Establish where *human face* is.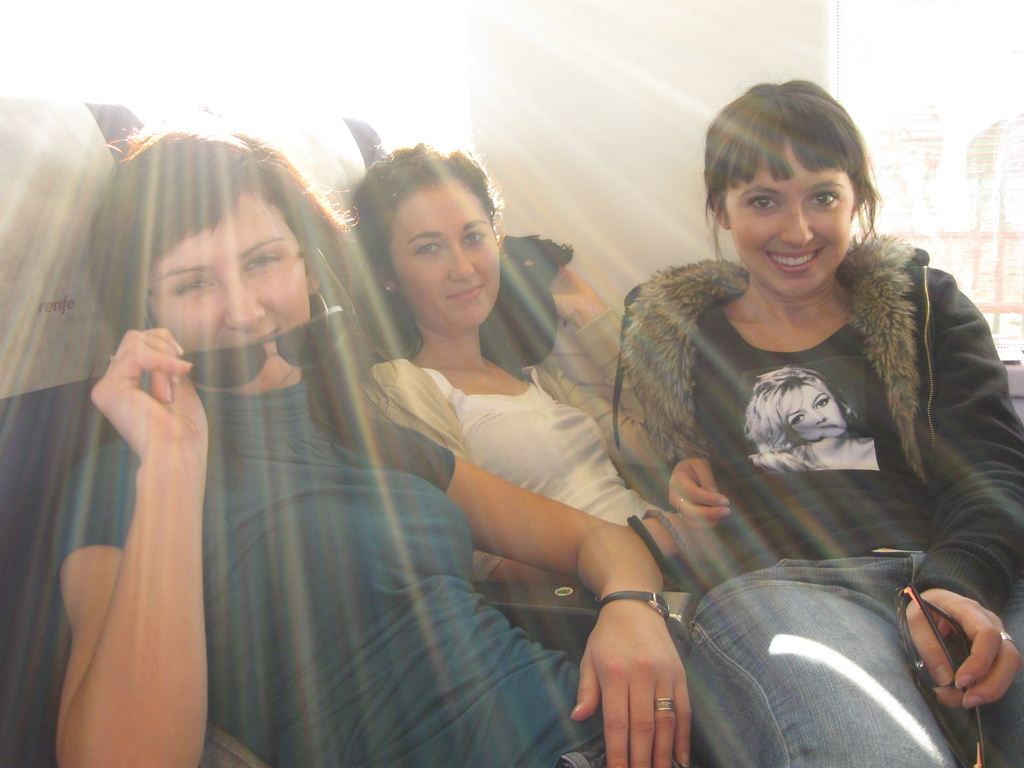
Established at x1=723 y1=140 x2=852 y2=298.
